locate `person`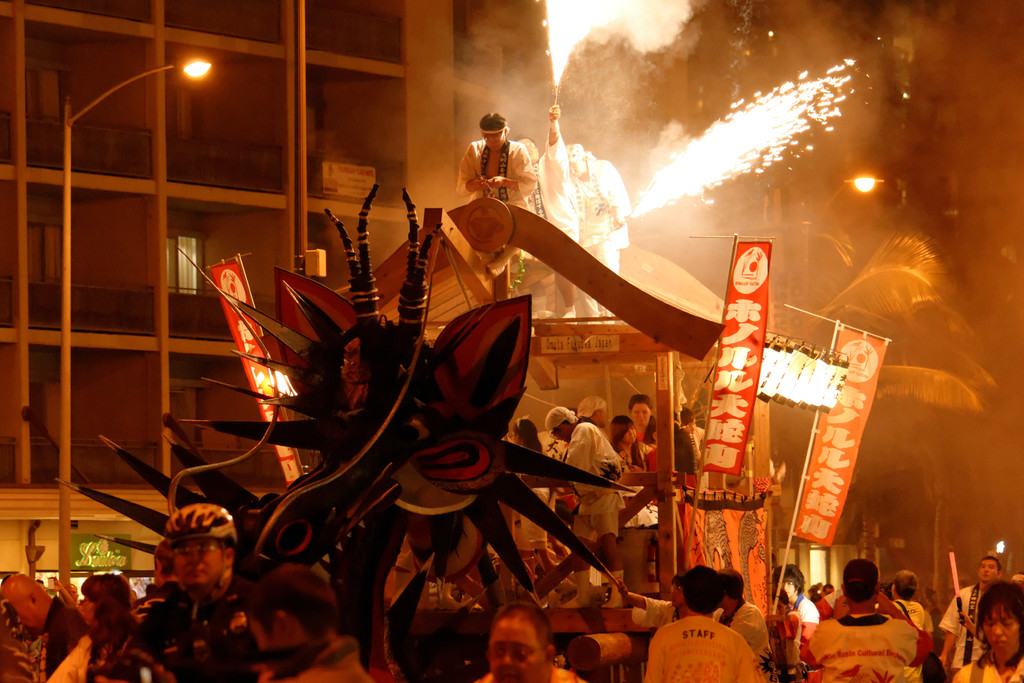
<bbox>474, 598, 584, 682</bbox>
